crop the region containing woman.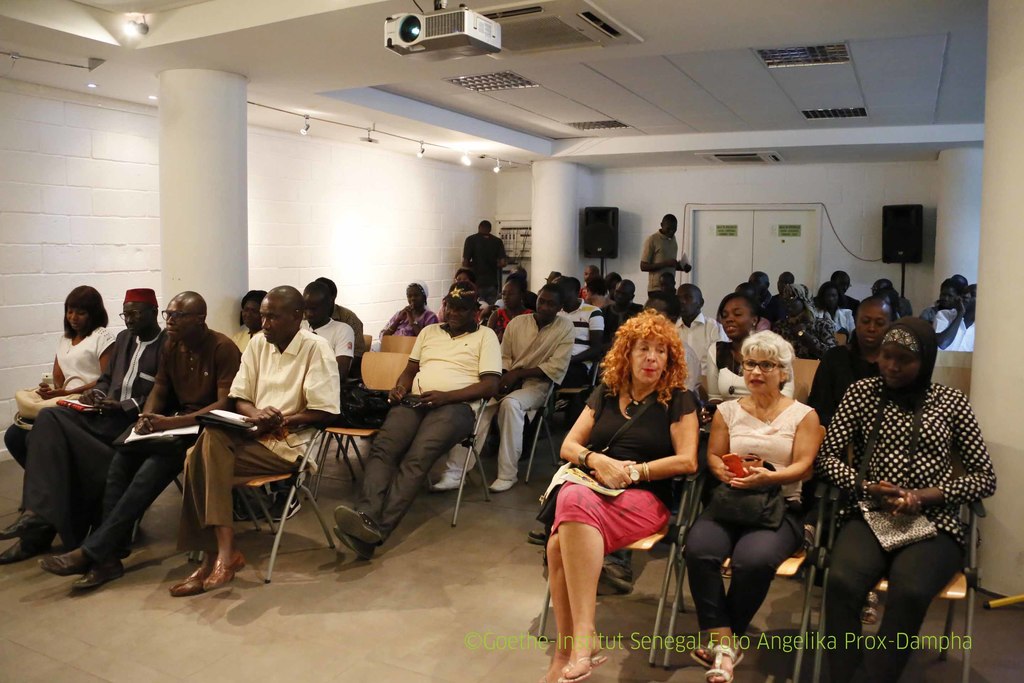
Crop region: pyautogui.locateOnScreen(820, 316, 1000, 682).
